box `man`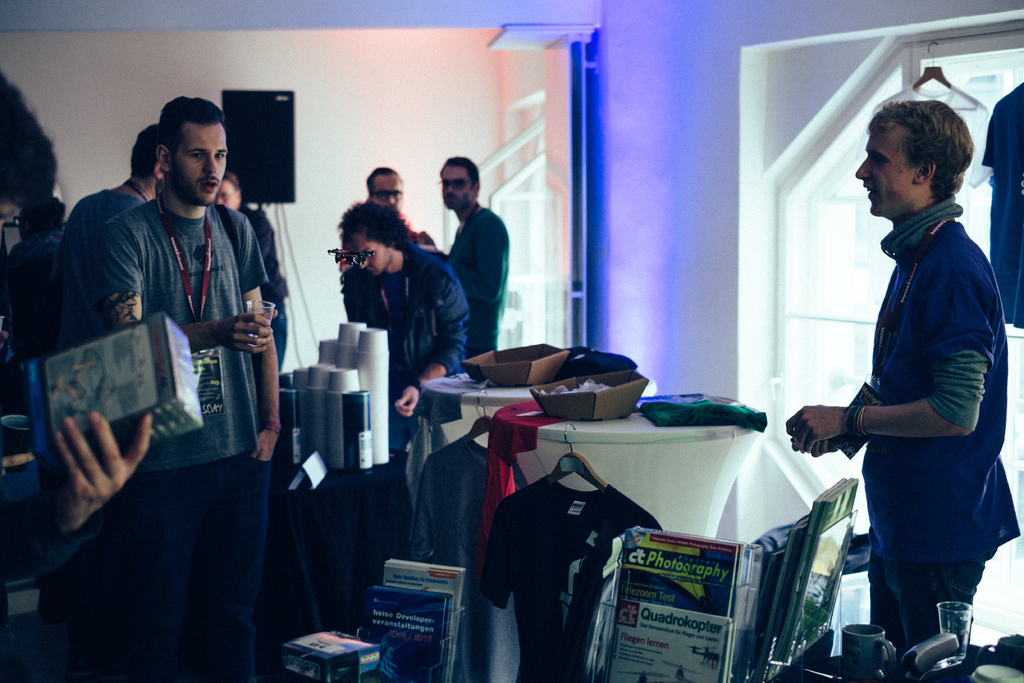
crop(47, 91, 289, 621)
